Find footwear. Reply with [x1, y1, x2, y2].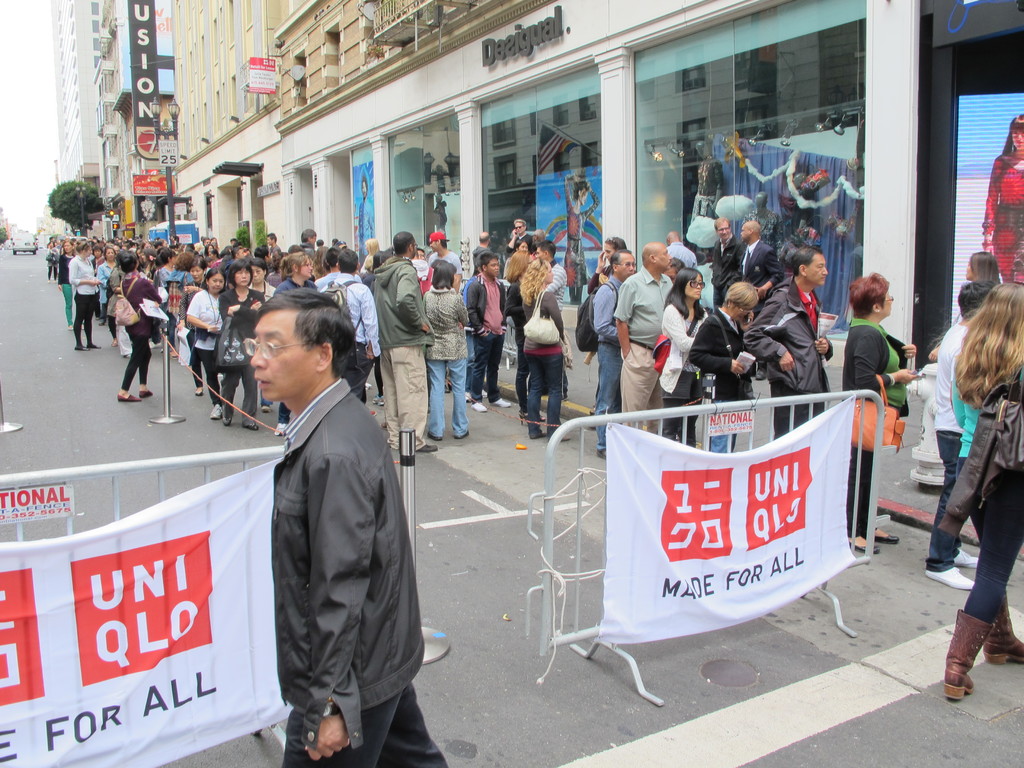
[553, 422, 569, 447].
